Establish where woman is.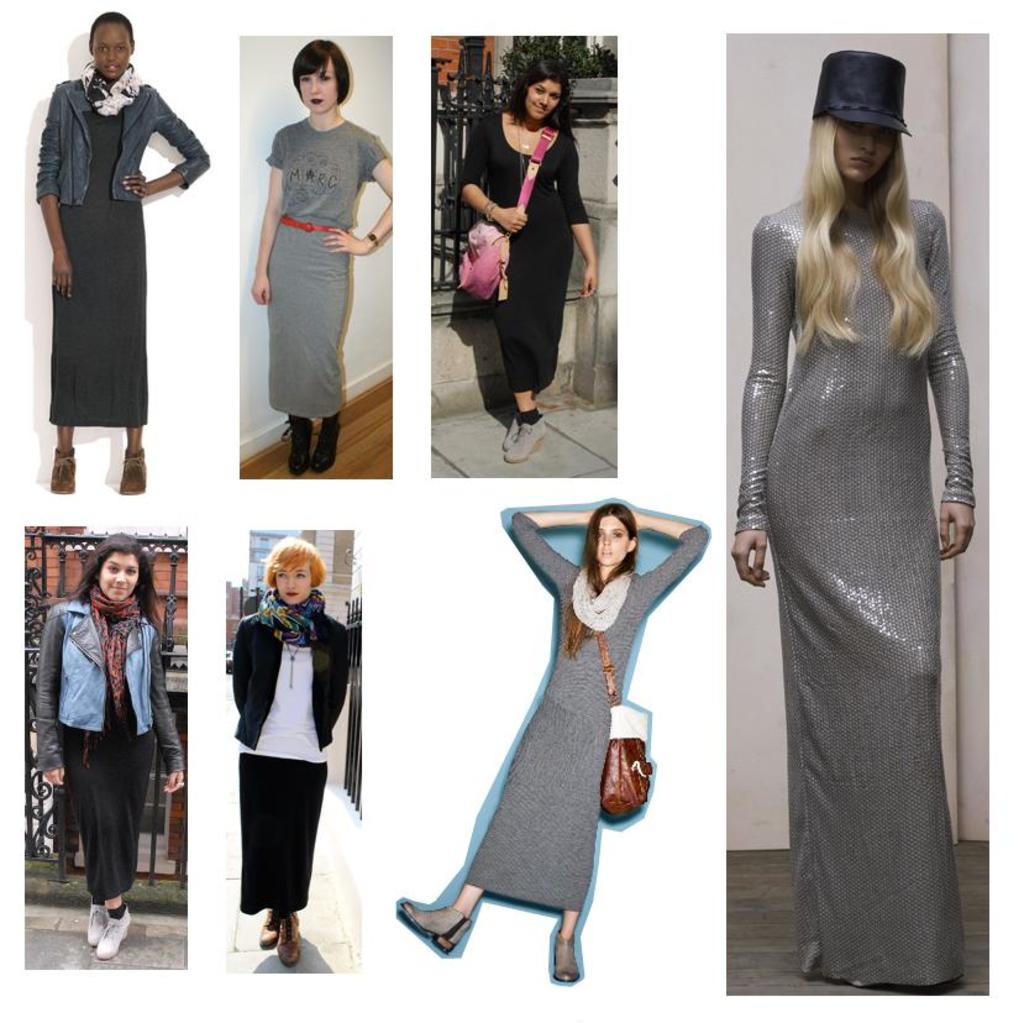
Established at (247,40,394,474).
